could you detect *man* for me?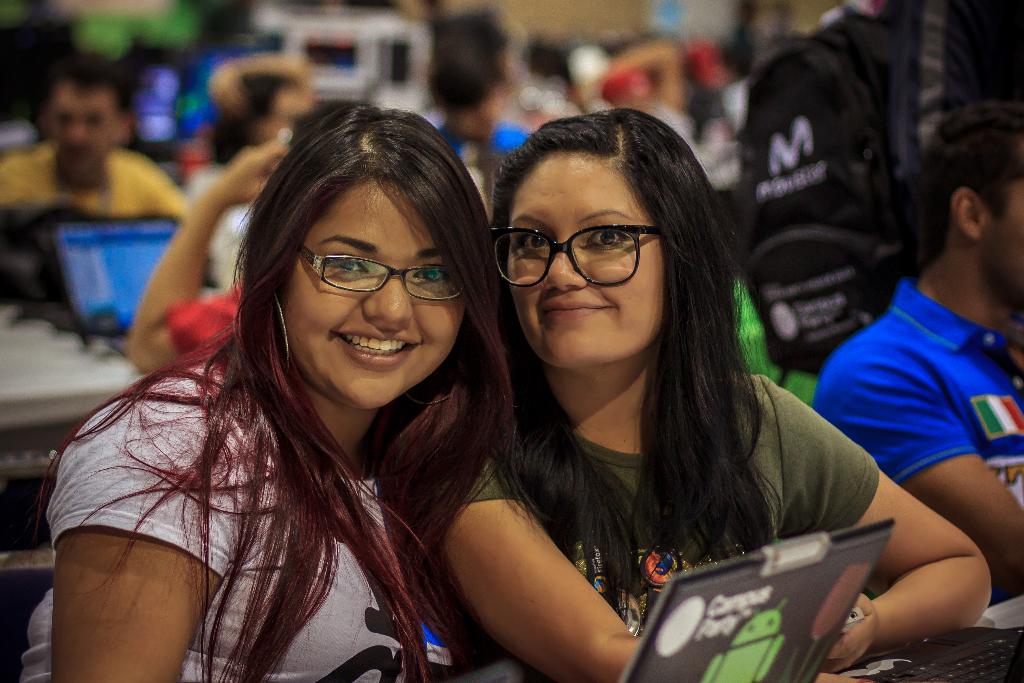
Detection result: (left=0, top=56, right=191, bottom=215).
